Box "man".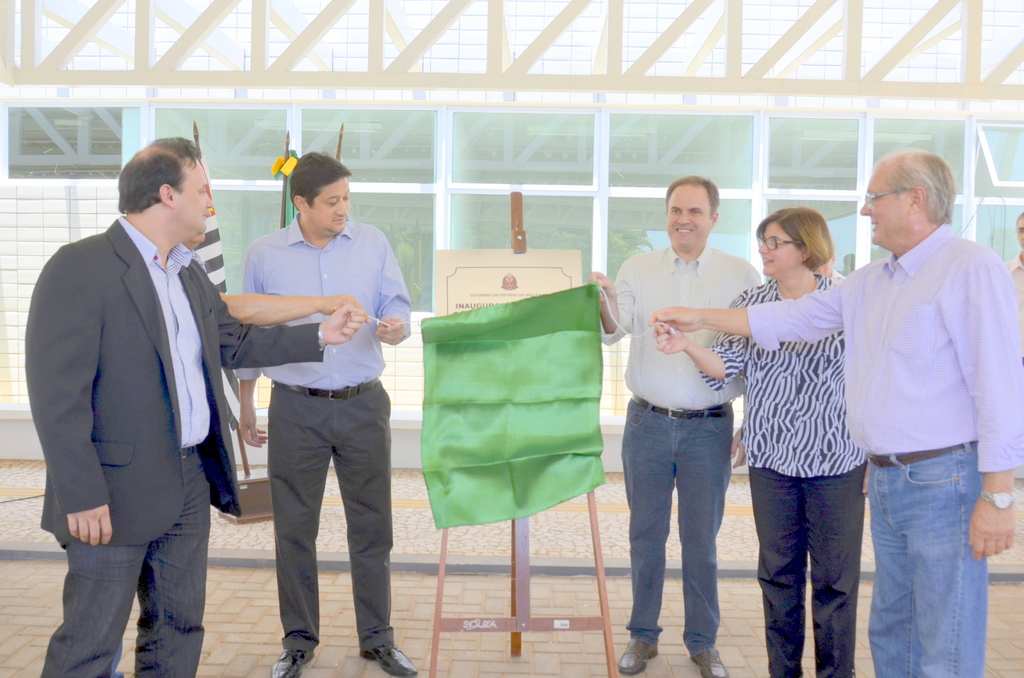
218,153,428,677.
